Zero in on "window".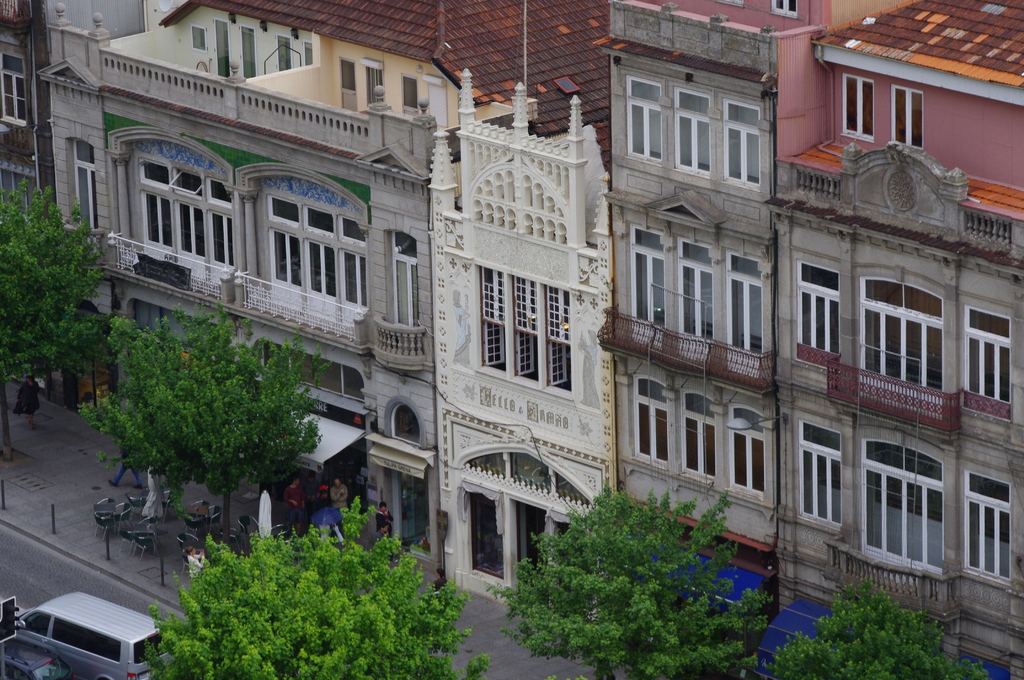
Zeroed in: (left=20, top=613, right=49, bottom=633).
